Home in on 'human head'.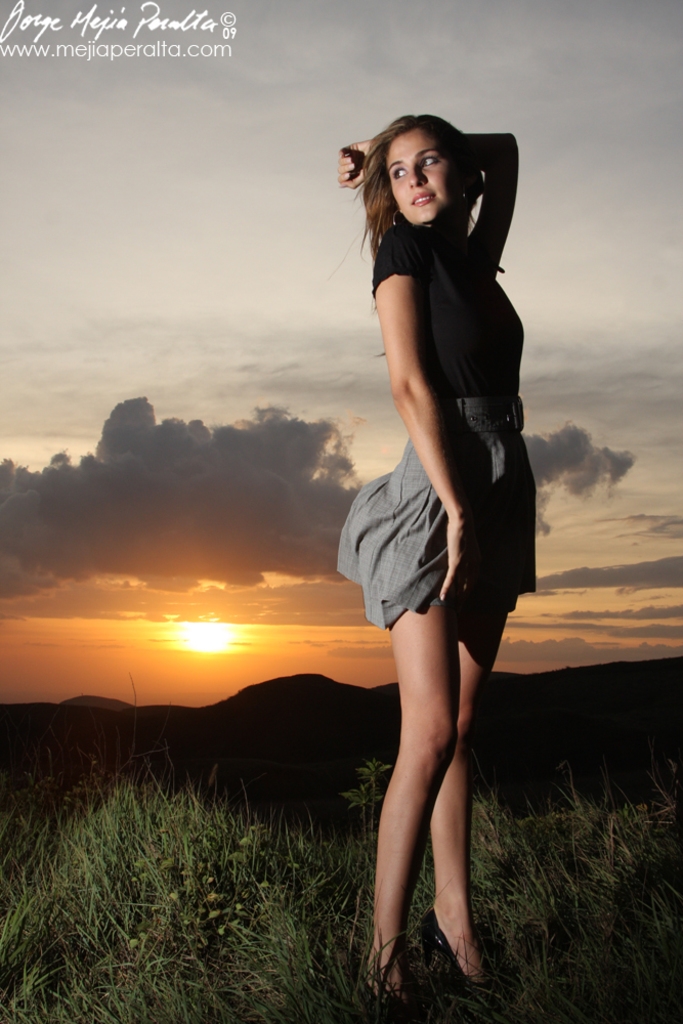
Homed in at bbox=(373, 109, 479, 229).
